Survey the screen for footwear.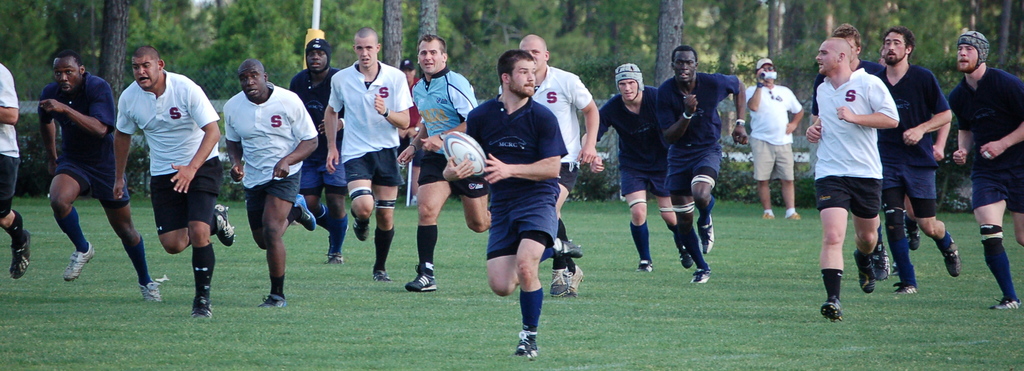
Survey found: 571/263/584/297.
